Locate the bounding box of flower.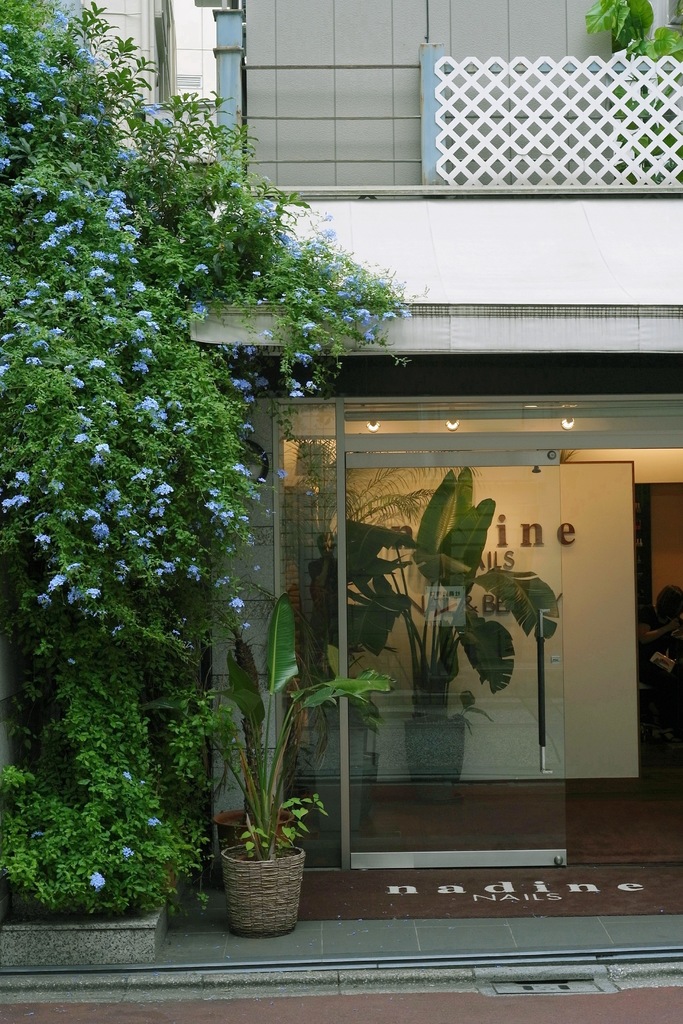
Bounding box: l=122, t=843, r=131, b=862.
